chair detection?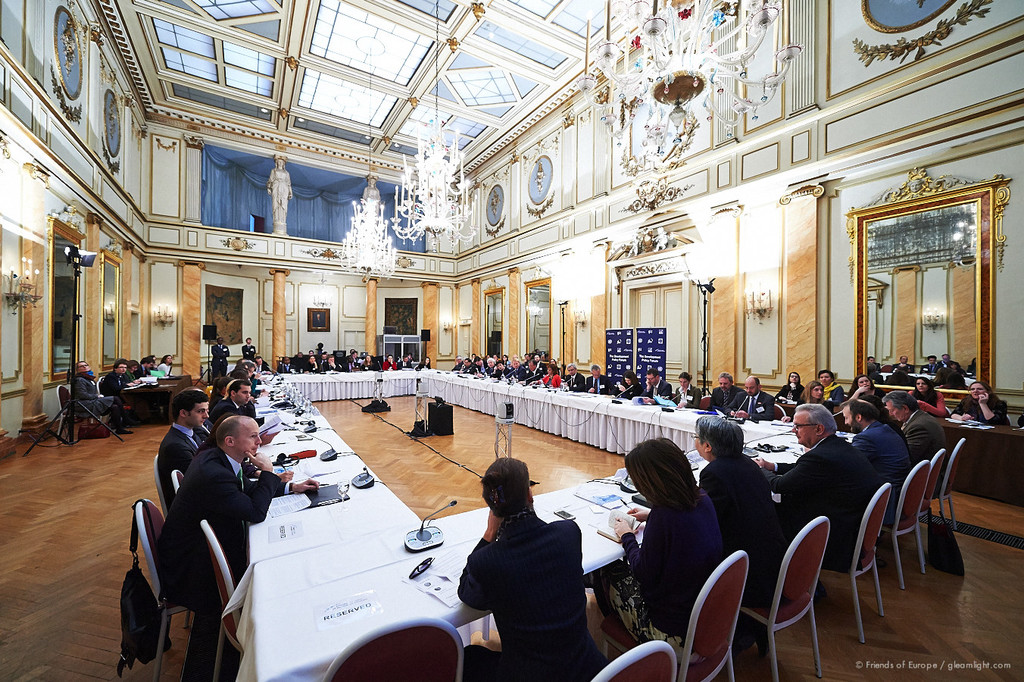
59:383:87:445
